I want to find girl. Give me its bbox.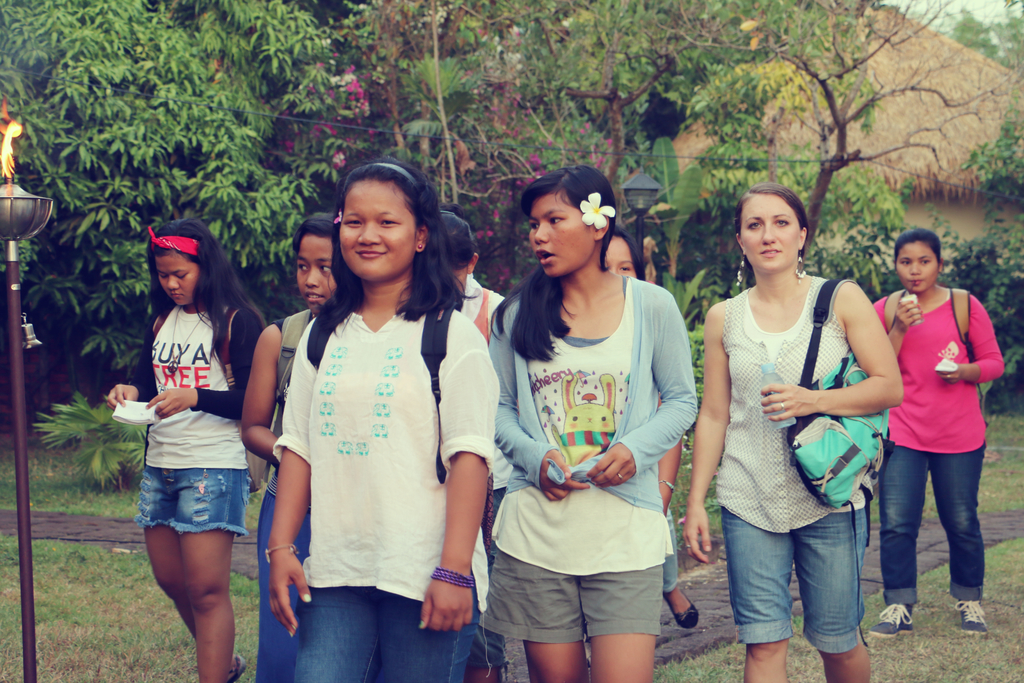
left=868, top=232, right=1001, bottom=638.
